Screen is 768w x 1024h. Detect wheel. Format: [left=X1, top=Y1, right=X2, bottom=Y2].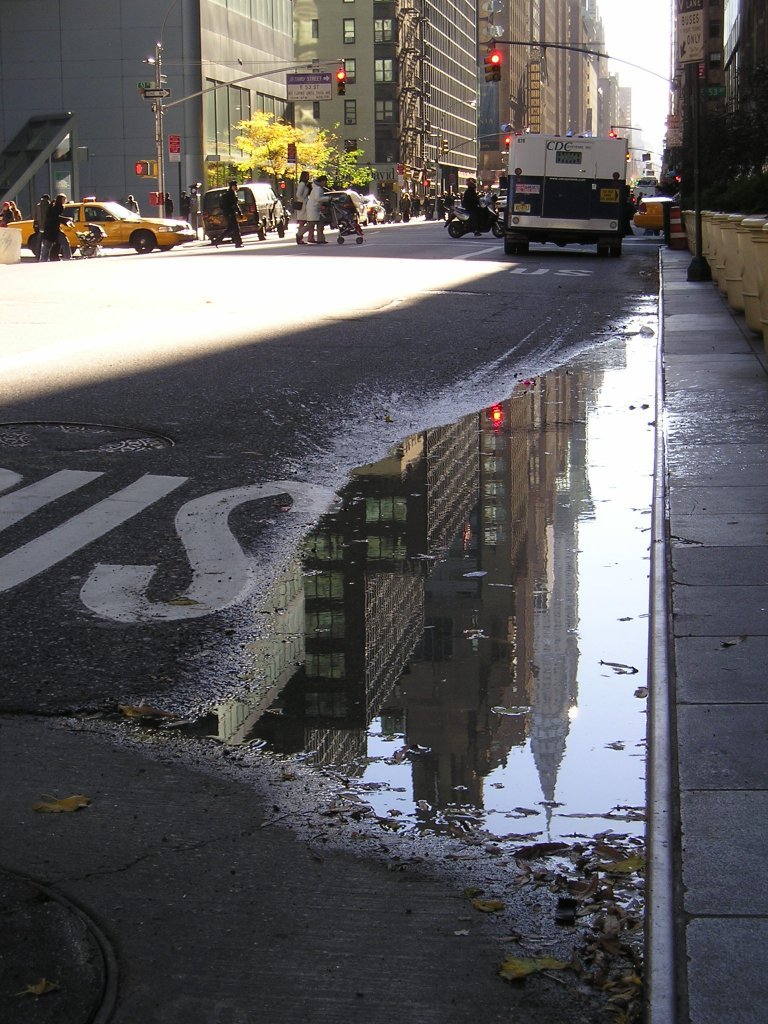
[left=502, top=240, right=516, bottom=257].
